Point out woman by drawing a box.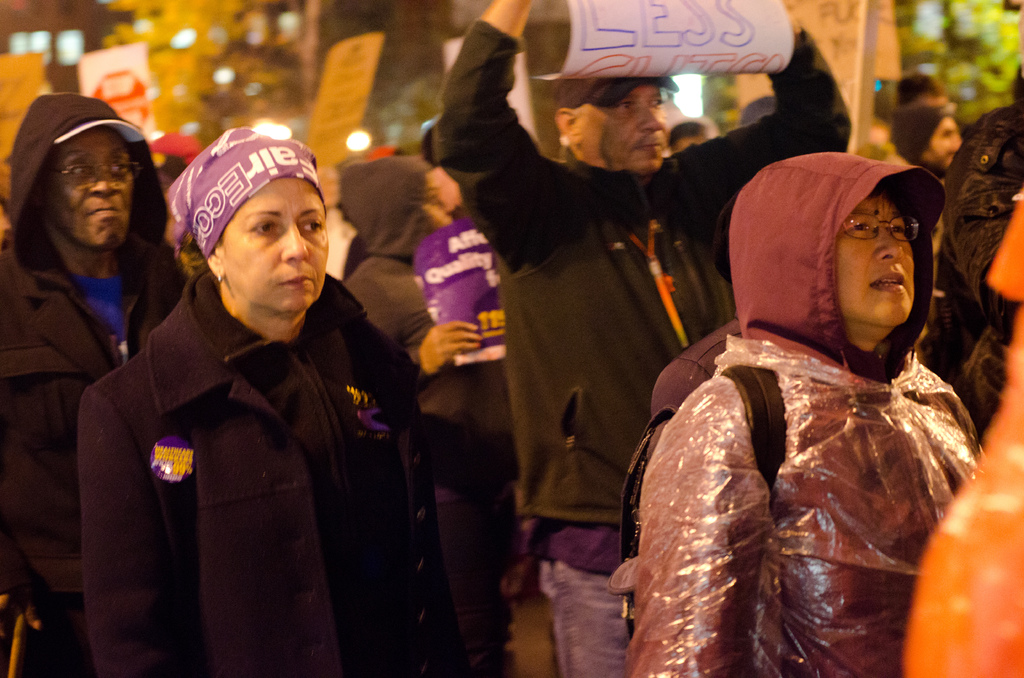
pyautogui.locateOnScreen(79, 120, 478, 677).
